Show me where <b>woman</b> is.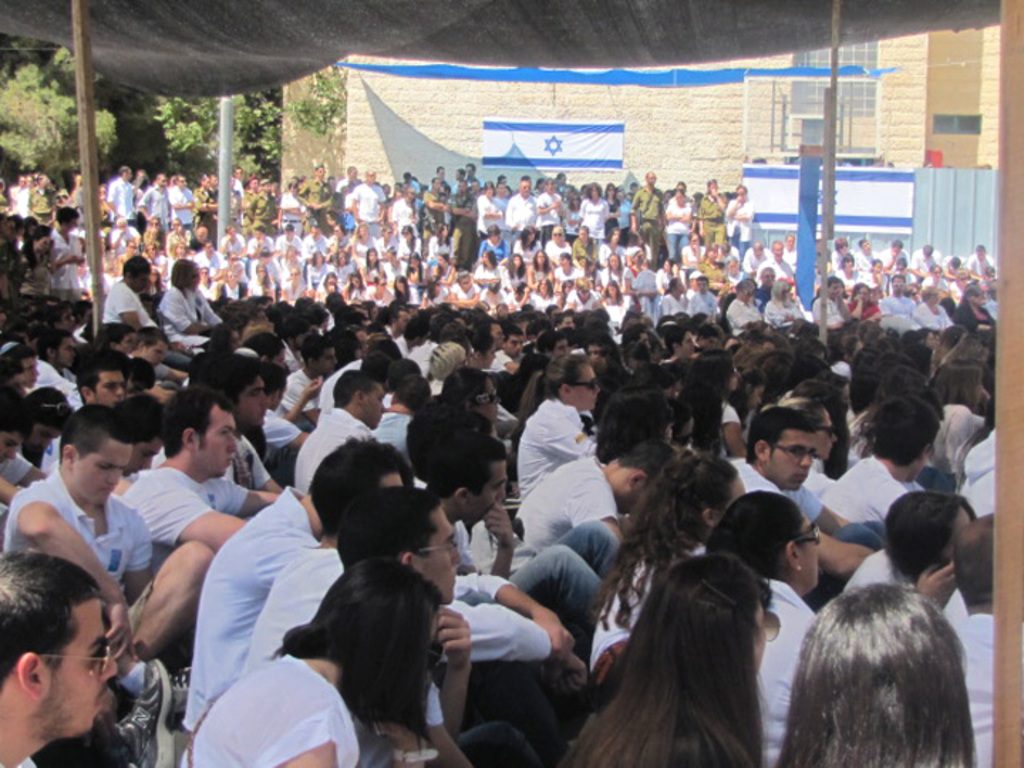
<b>woman</b> is at select_region(277, 266, 310, 302).
